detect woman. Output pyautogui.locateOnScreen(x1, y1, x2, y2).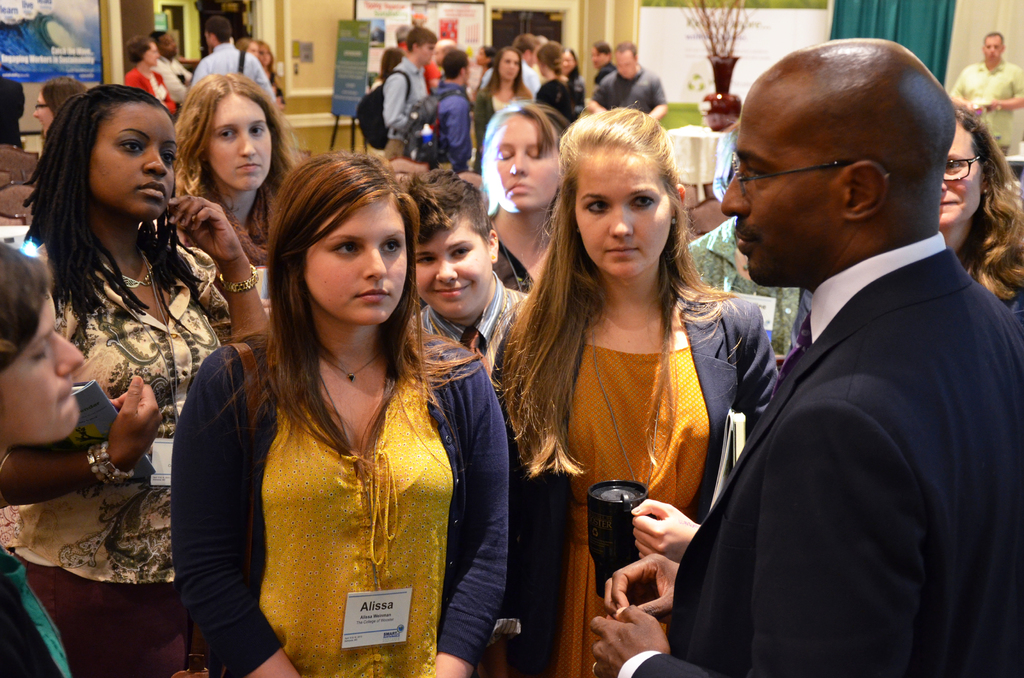
pyautogui.locateOnScreen(474, 99, 572, 303).
